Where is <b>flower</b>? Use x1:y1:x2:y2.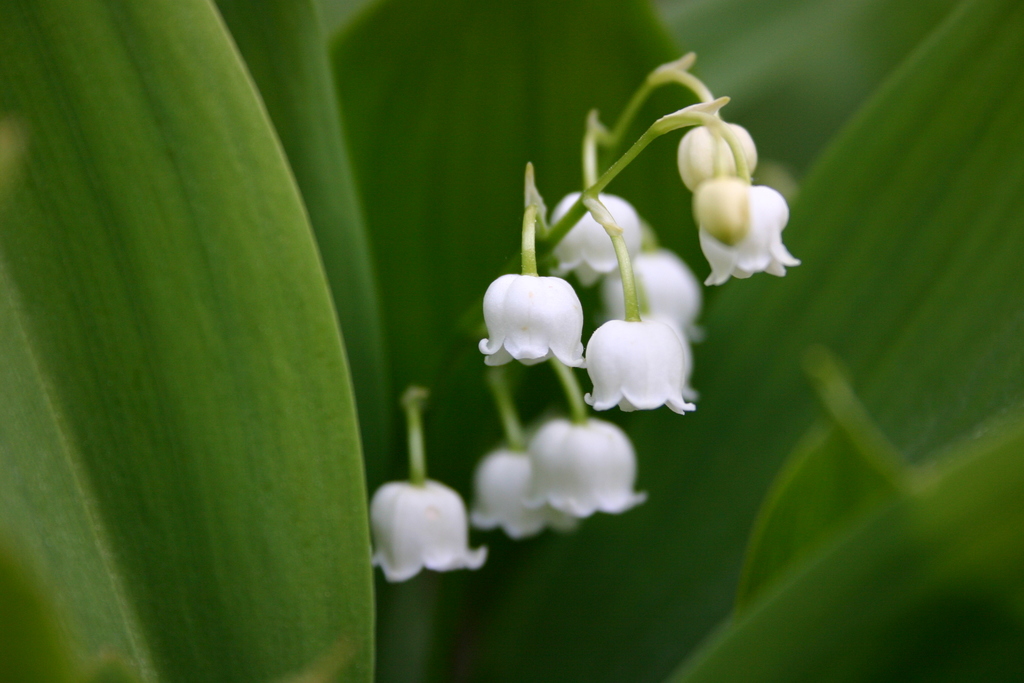
470:443:579:534.
